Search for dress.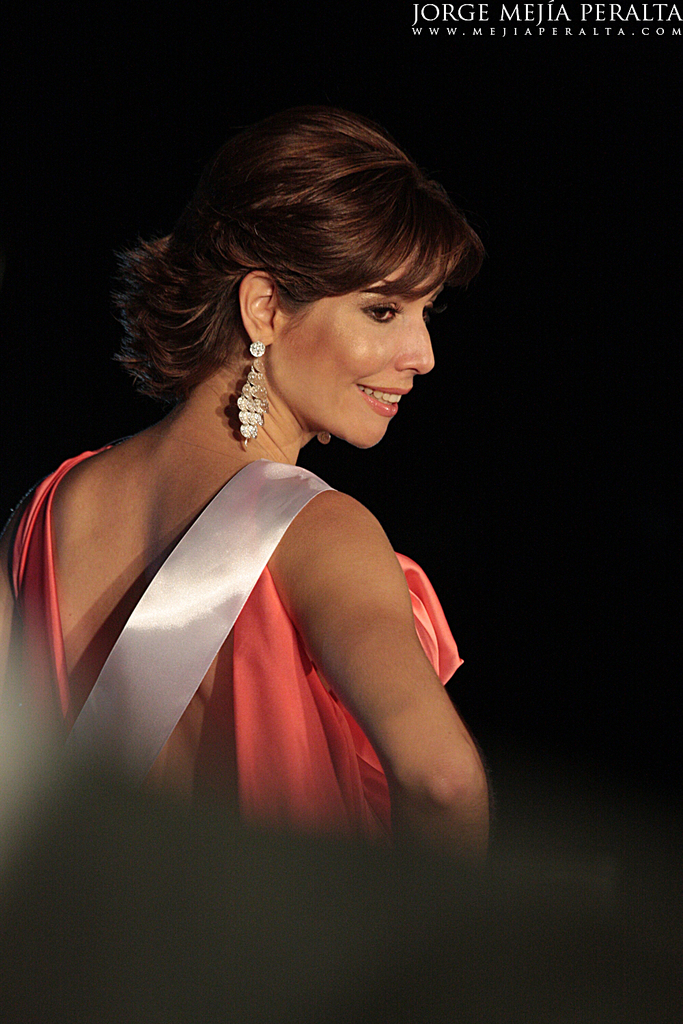
Found at <bbox>0, 440, 469, 852</bbox>.
